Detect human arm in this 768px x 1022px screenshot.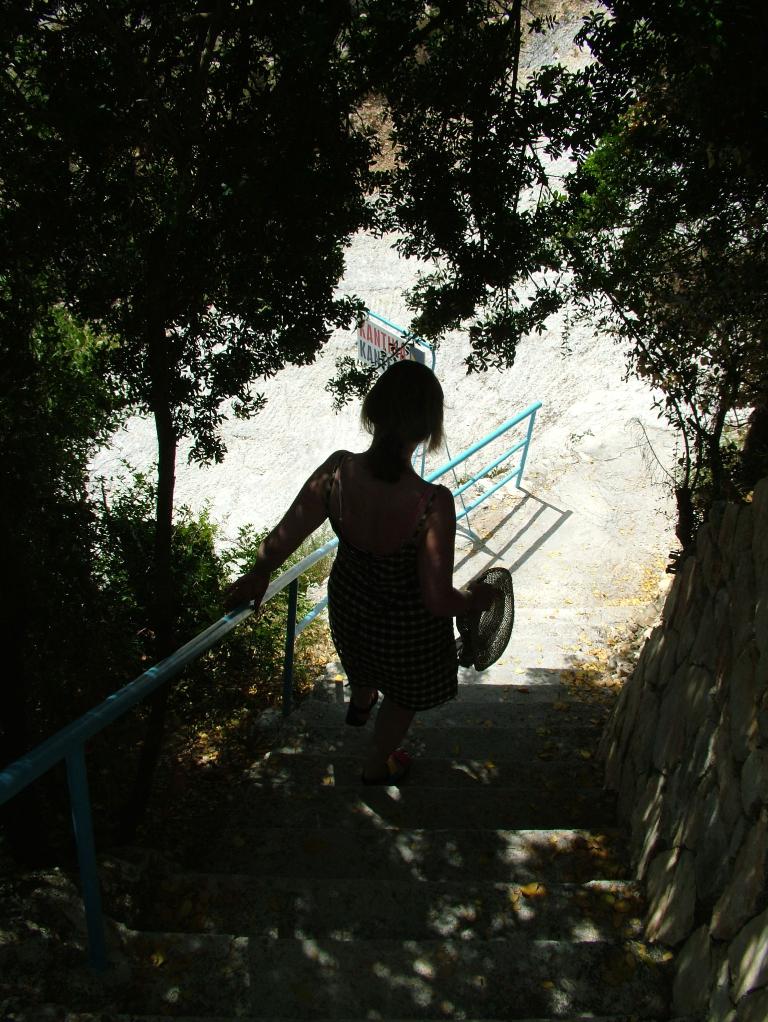
Detection: x1=241 y1=488 x2=338 y2=586.
